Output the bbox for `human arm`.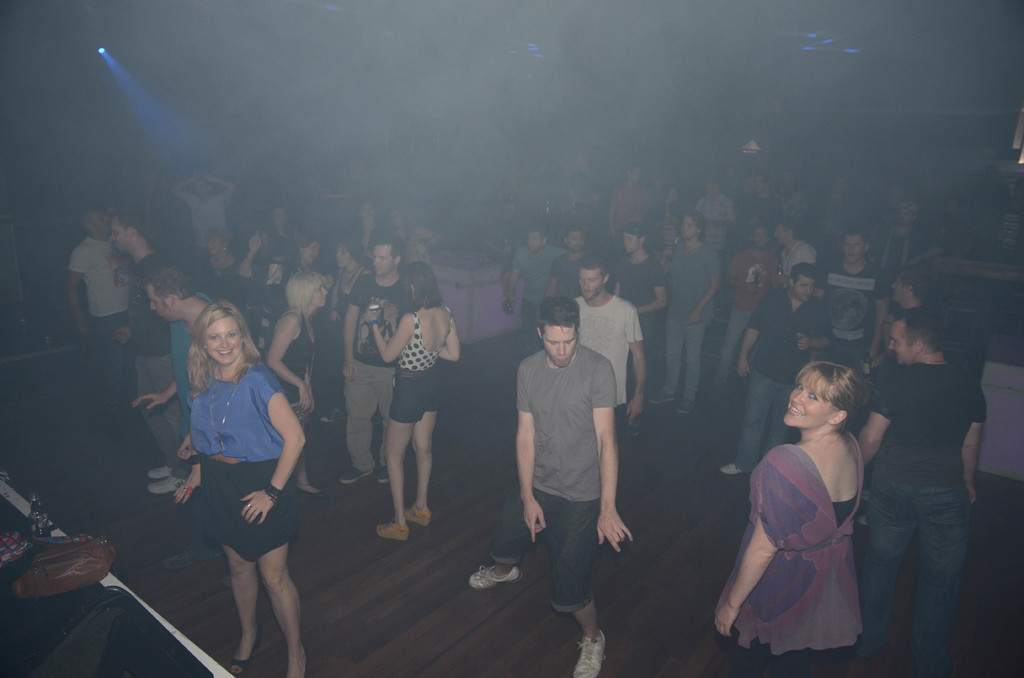
detection(794, 304, 840, 353).
